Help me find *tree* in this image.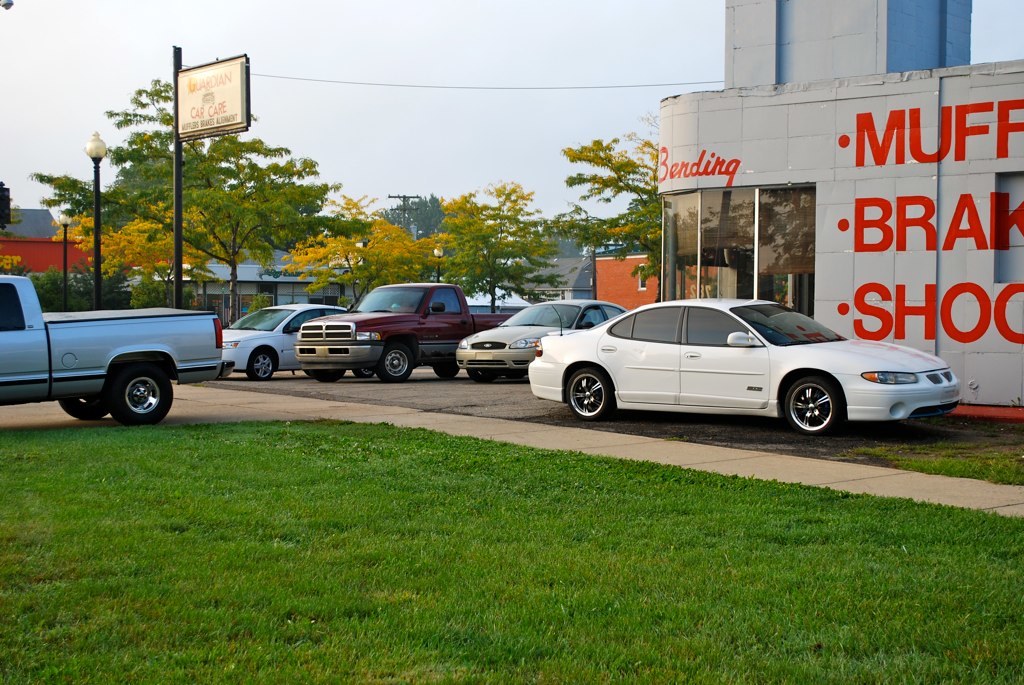
Found it: box=[66, 205, 210, 308].
